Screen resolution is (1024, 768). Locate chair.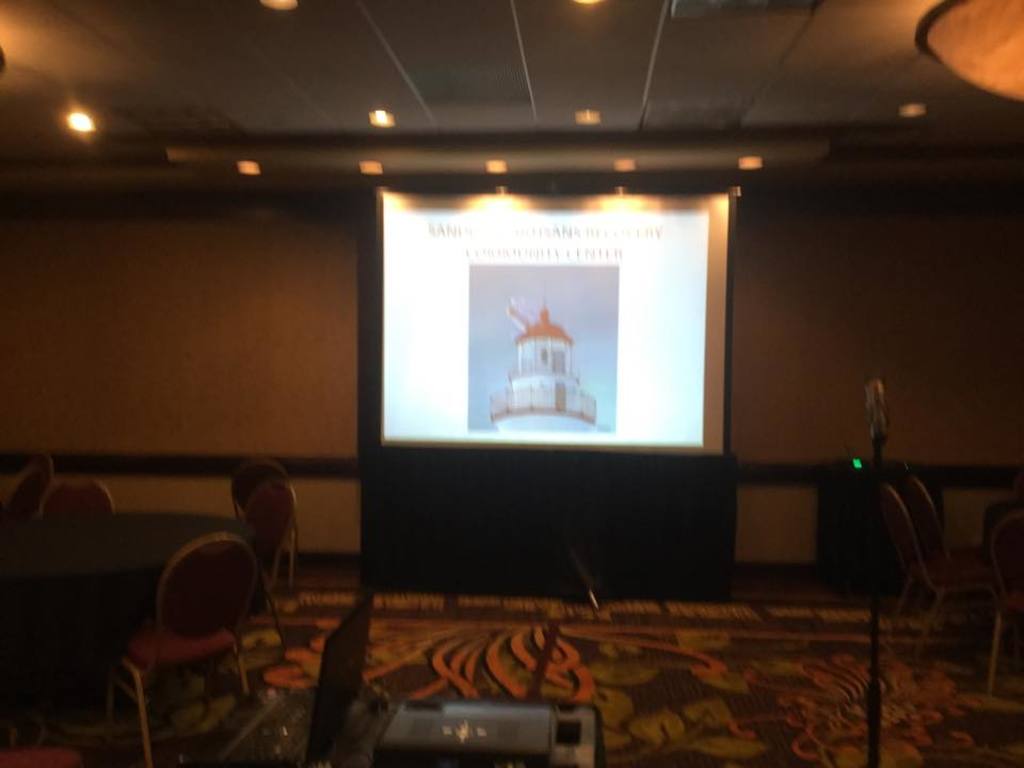
bbox(227, 455, 298, 603).
